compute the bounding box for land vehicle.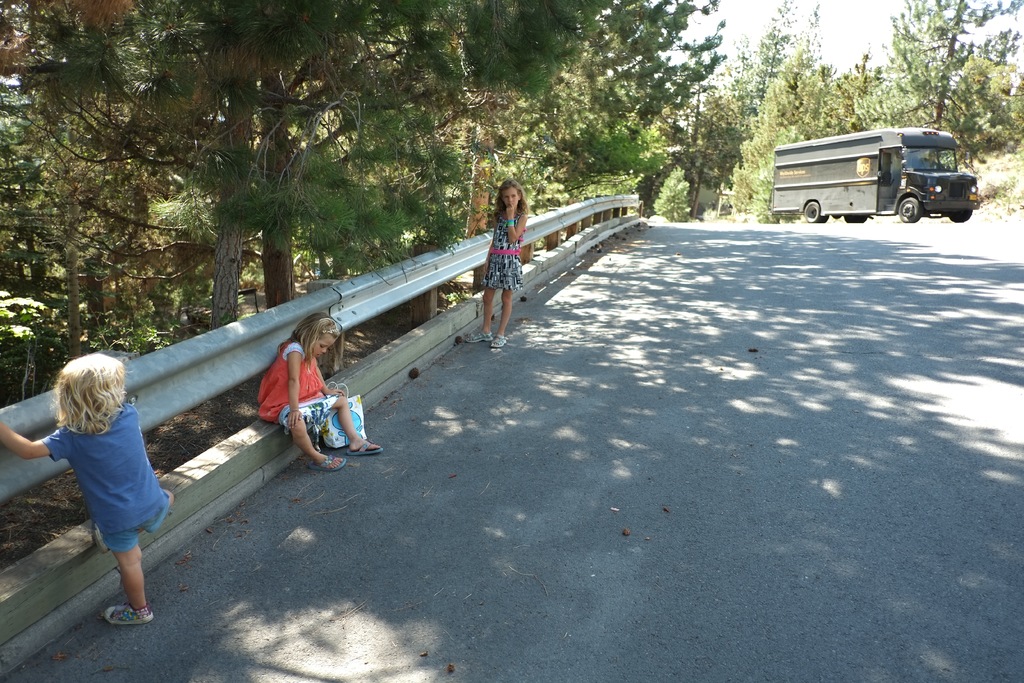
785, 129, 956, 224.
